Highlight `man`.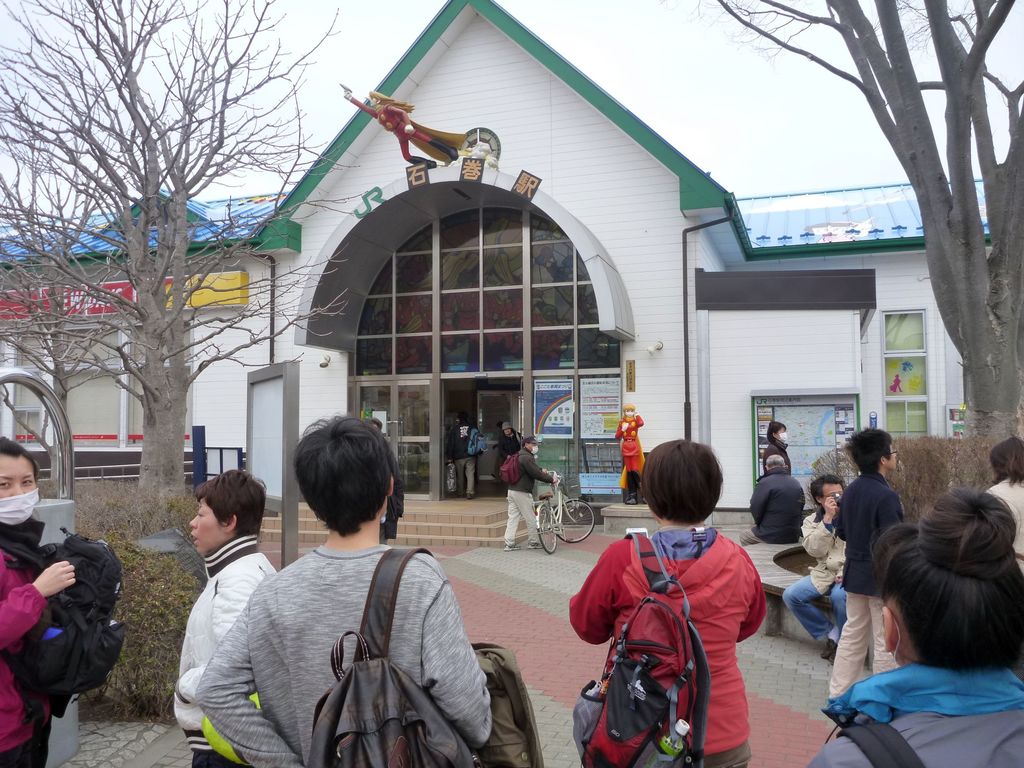
Highlighted region: 216, 432, 502, 756.
